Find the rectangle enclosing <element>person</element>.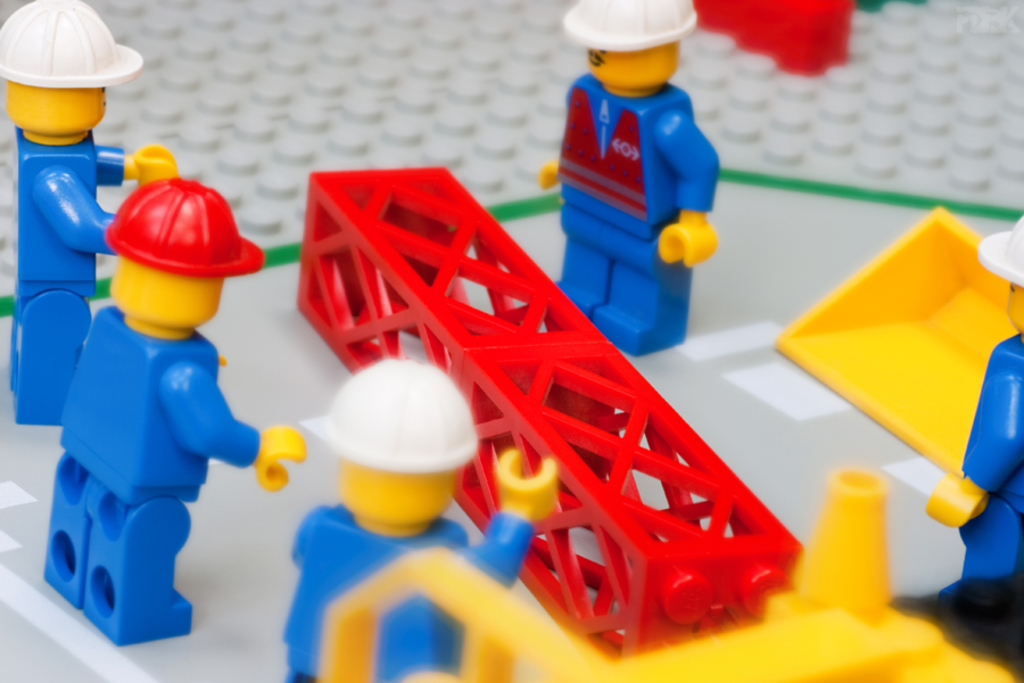
x1=539, y1=0, x2=719, y2=359.
